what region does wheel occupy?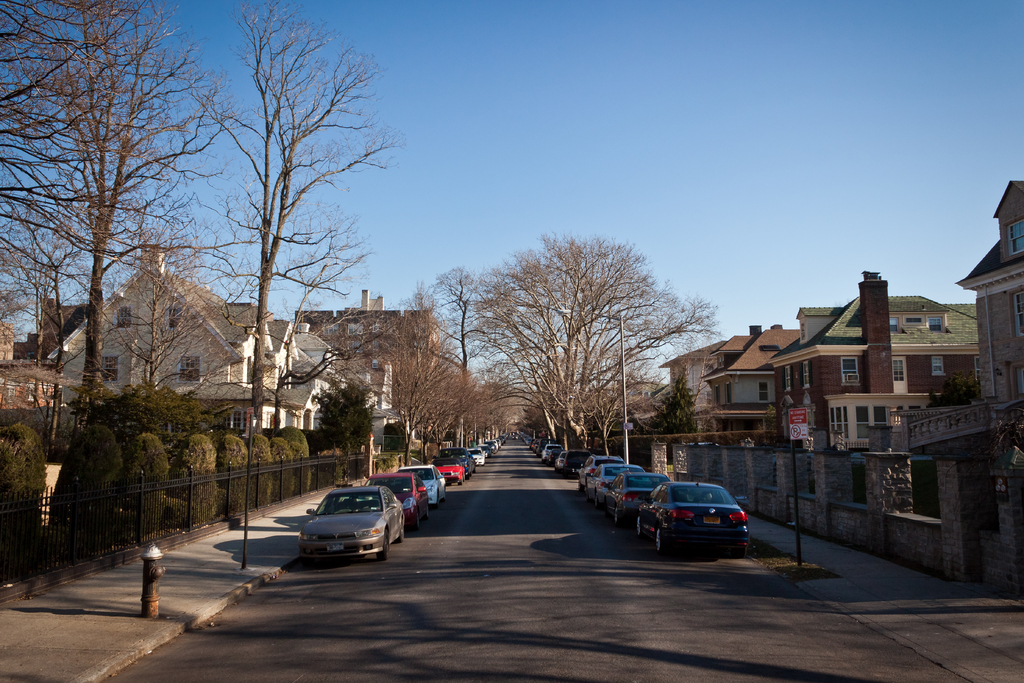
736,547,745,554.
